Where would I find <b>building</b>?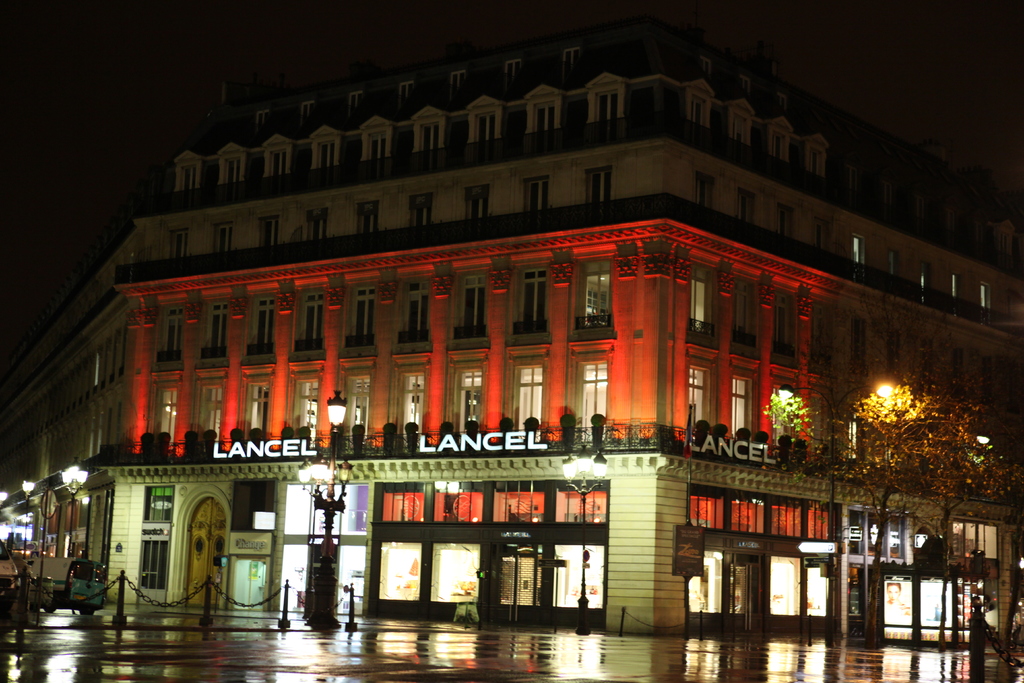
At 0, 35, 1022, 638.
